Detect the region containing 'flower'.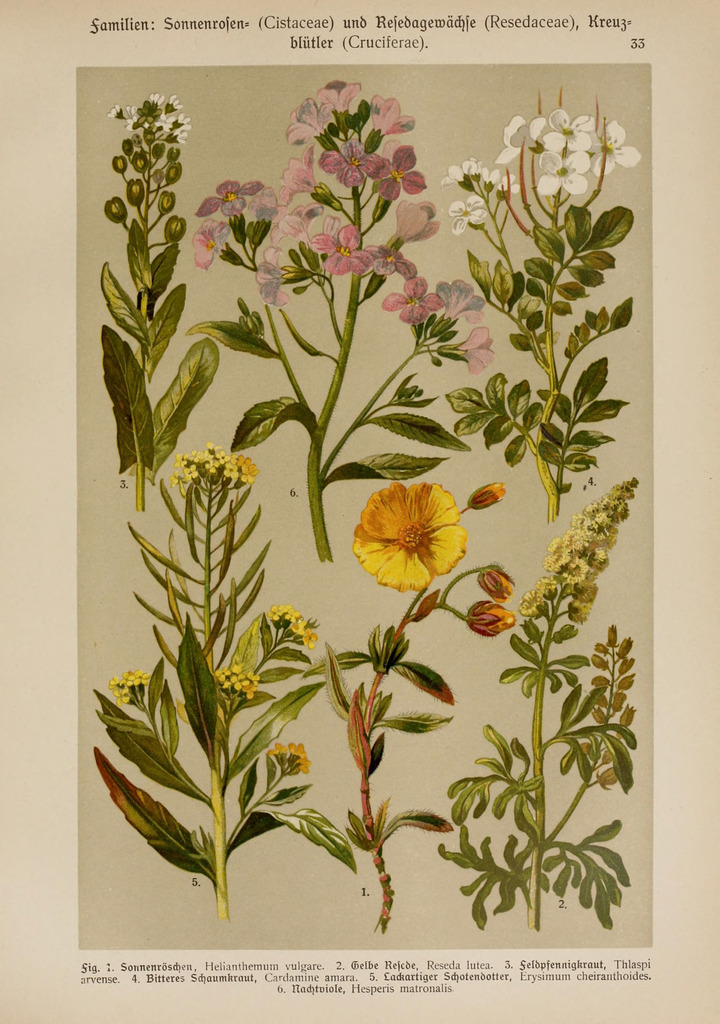
470:159:482:183.
